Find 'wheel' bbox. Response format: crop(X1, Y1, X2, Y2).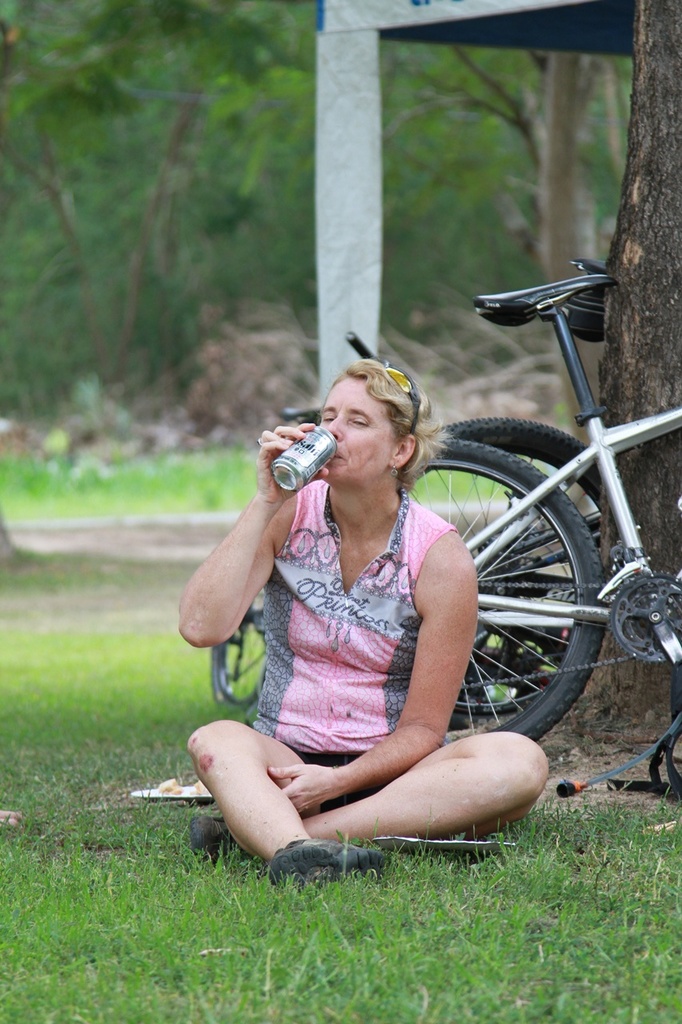
crop(442, 418, 618, 609).
